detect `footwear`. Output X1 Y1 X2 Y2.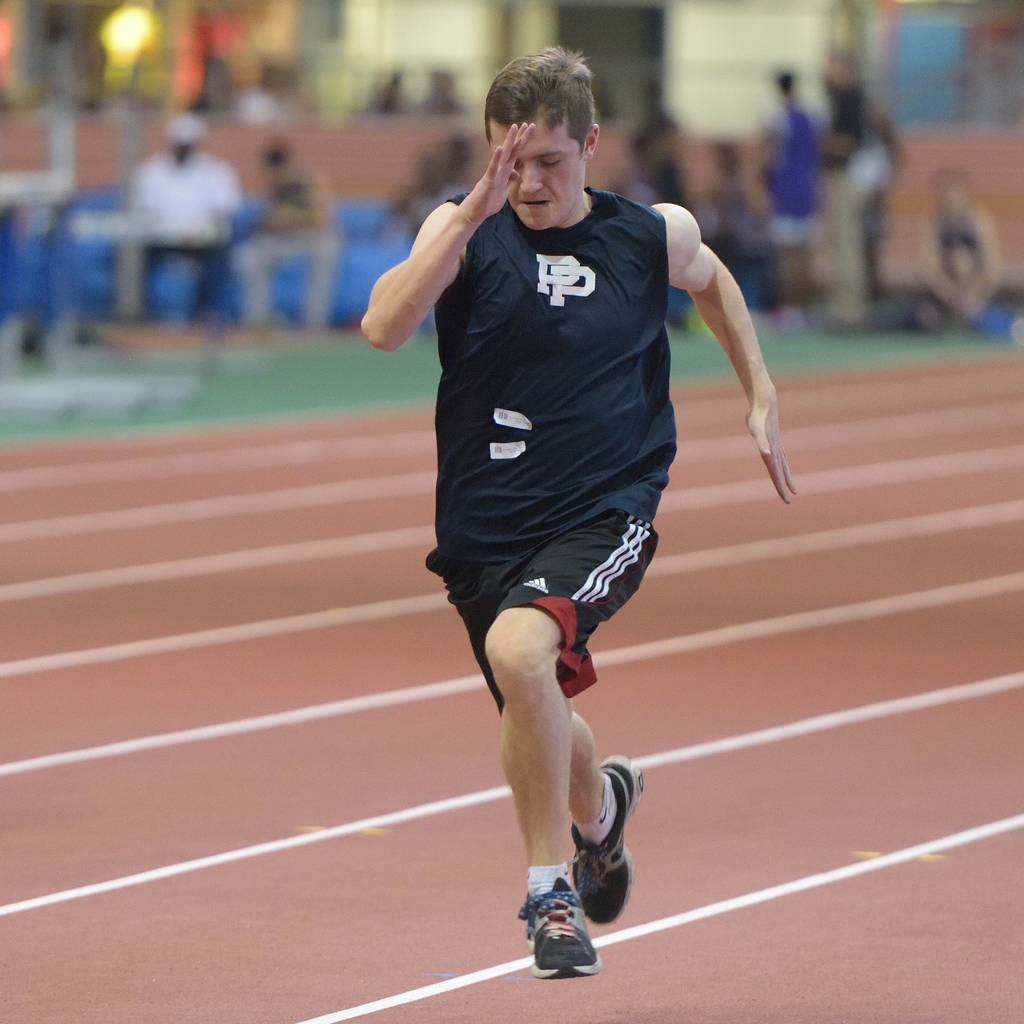
519 879 616 990.
